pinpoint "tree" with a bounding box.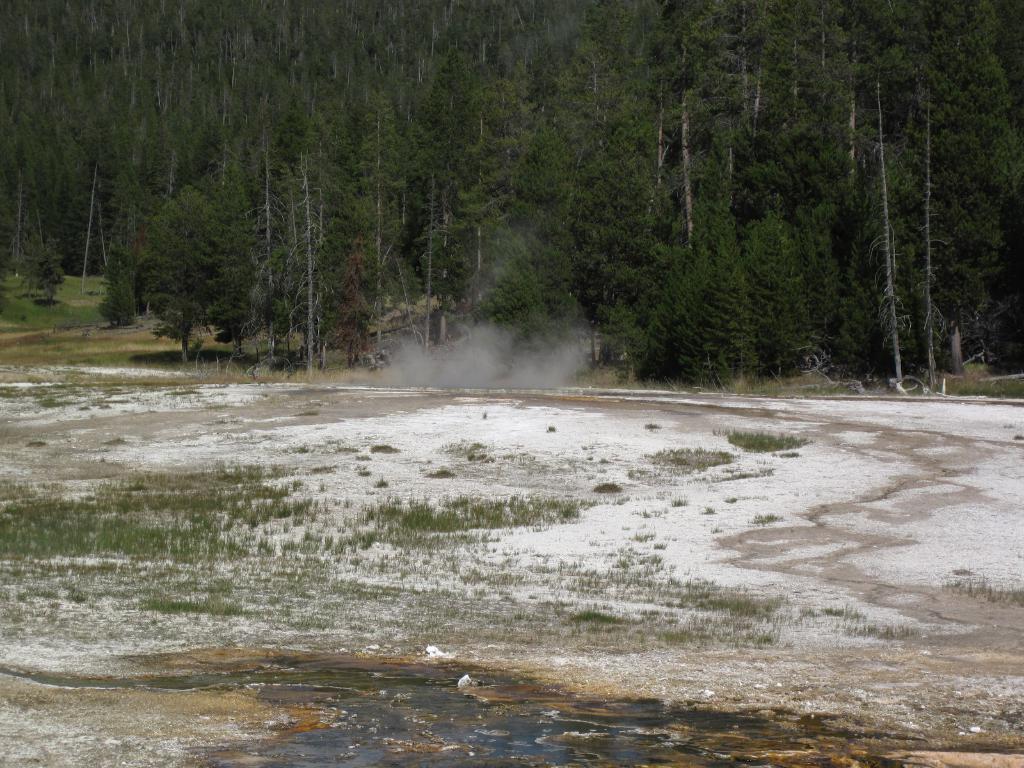
box=[440, 51, 525, 206].
